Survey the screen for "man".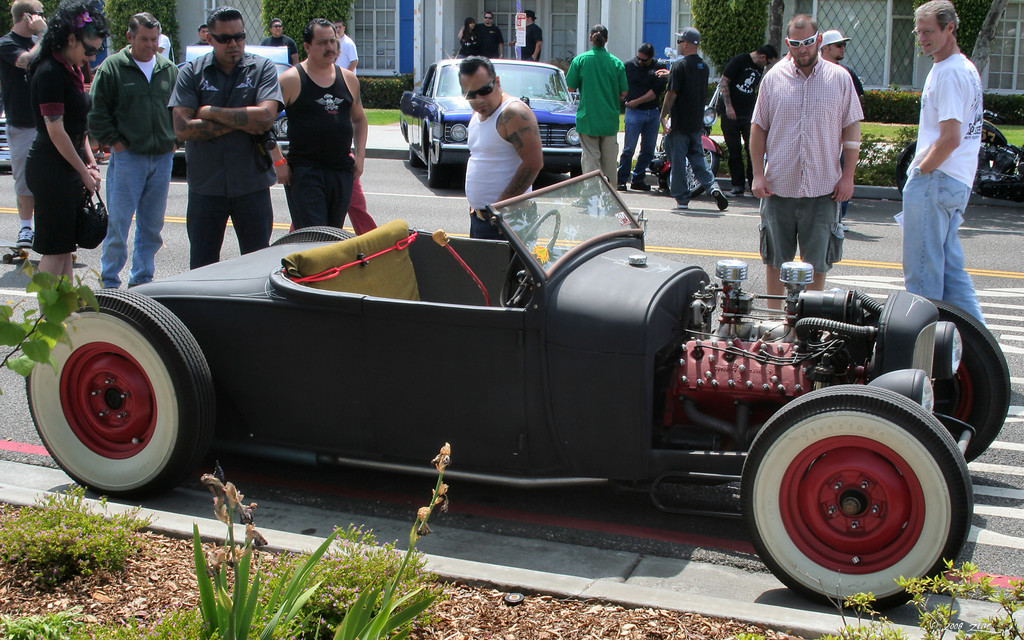
Survey found: <bbox>268, 15, 369, 232</bbox>.
